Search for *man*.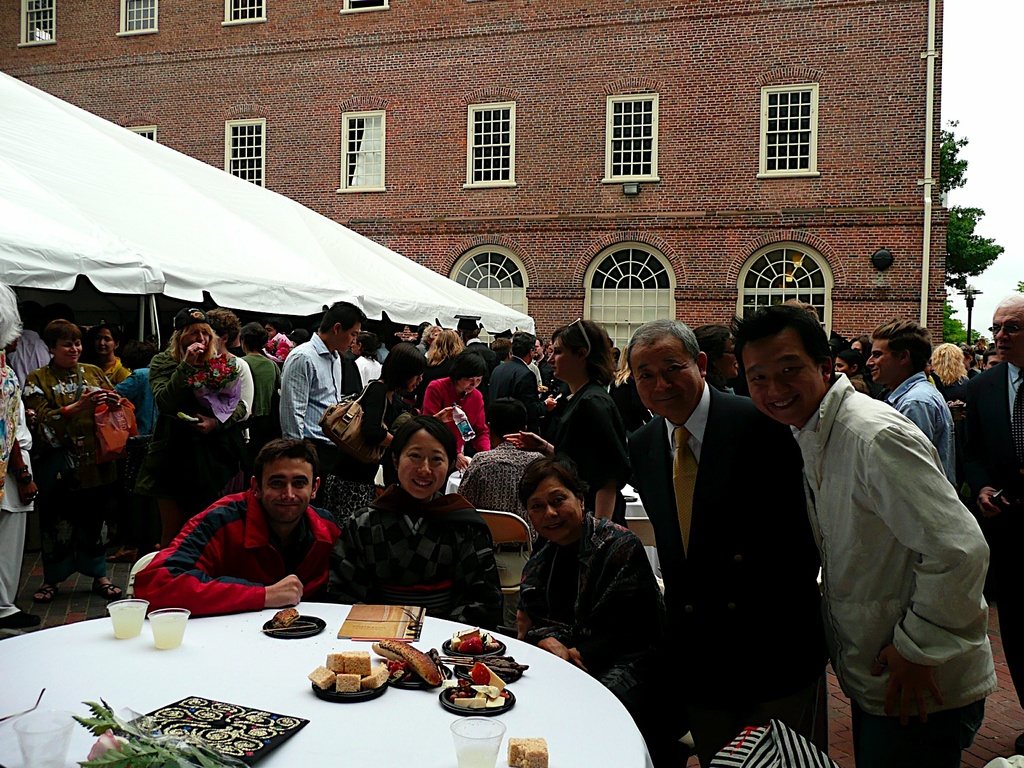
Found at left=860, top=311, right=959, bottom=493.
